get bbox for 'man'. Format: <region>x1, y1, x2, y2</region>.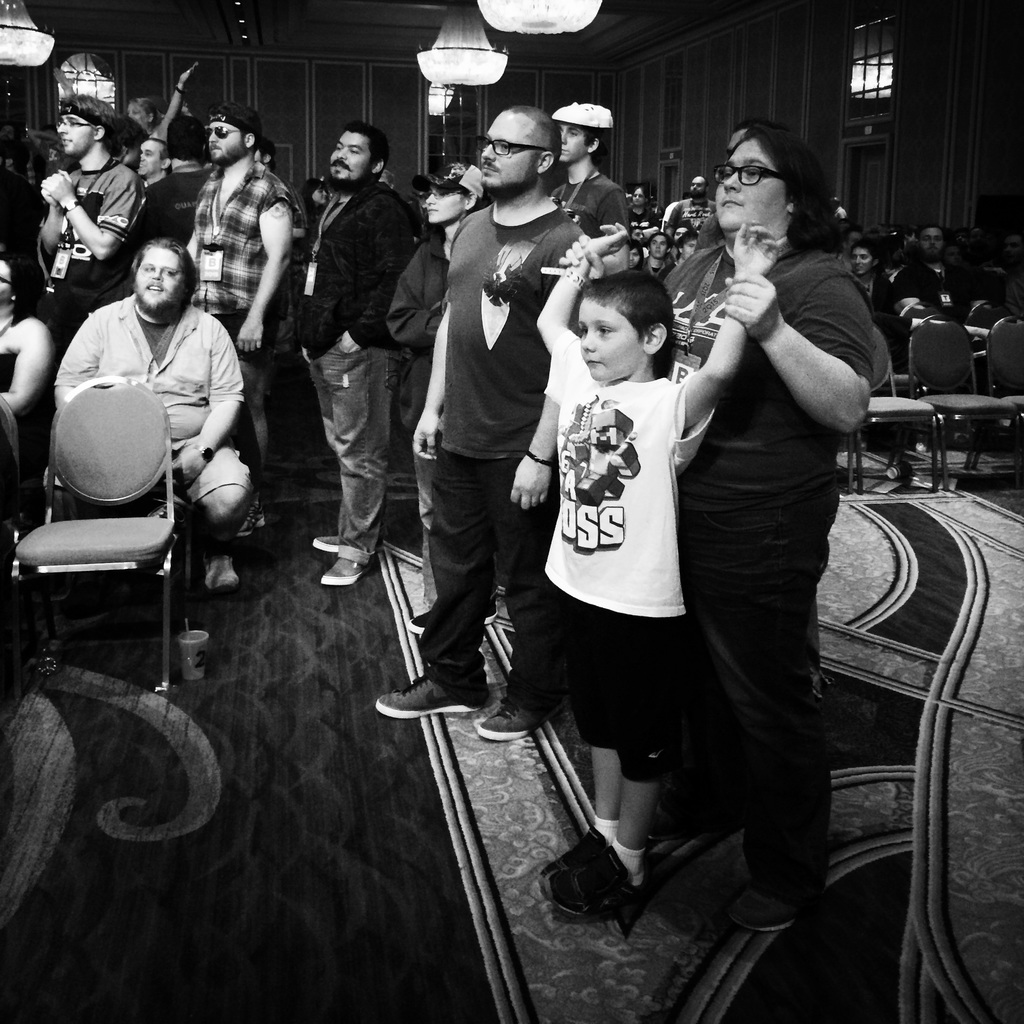
<region>557, 122, 876, 935</region>.
